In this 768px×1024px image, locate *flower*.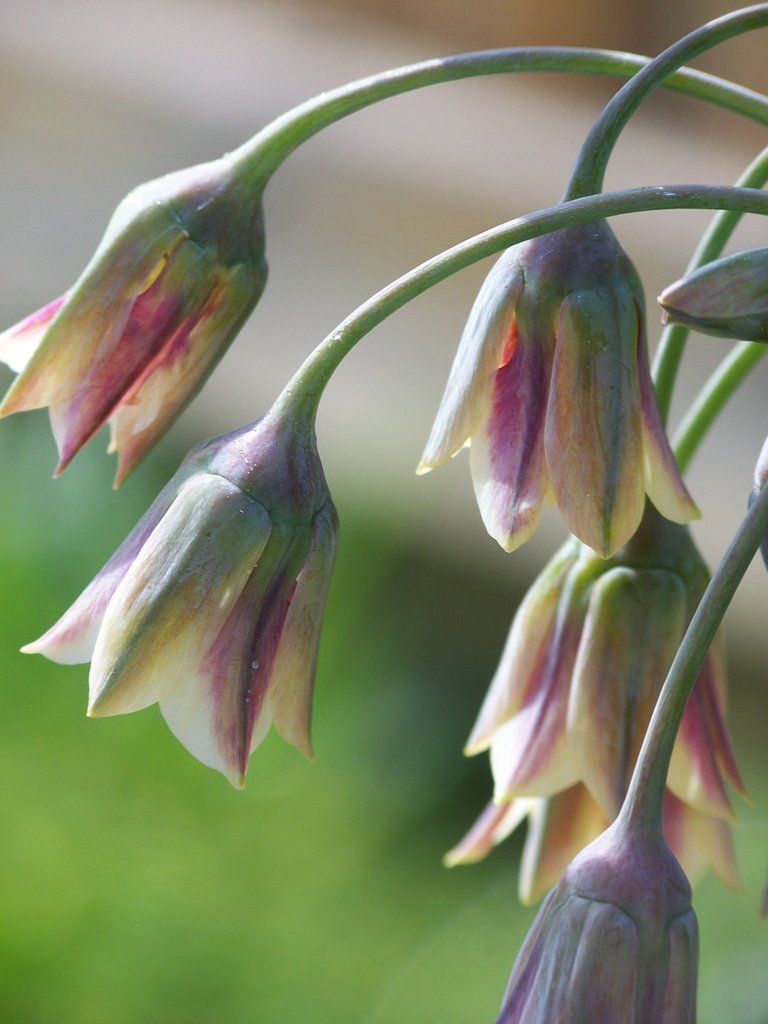
Bounding box: bbox=(413, 201, 682, 580).
